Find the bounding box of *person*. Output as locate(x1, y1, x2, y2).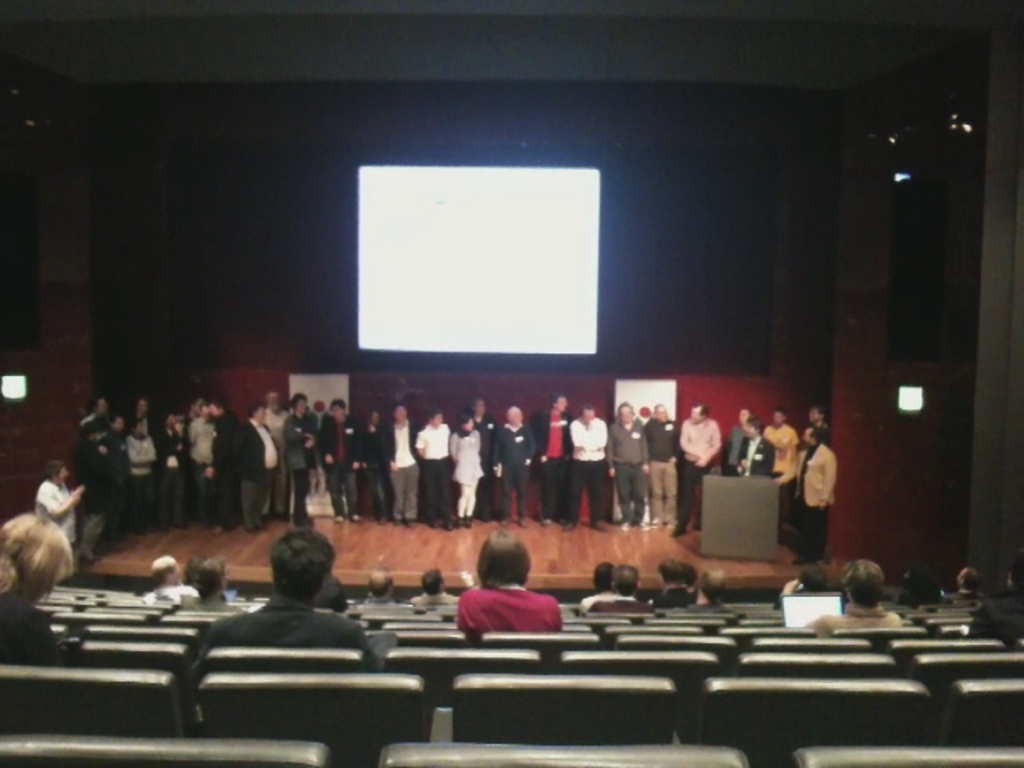
locate(806, 552, 902, 634).
